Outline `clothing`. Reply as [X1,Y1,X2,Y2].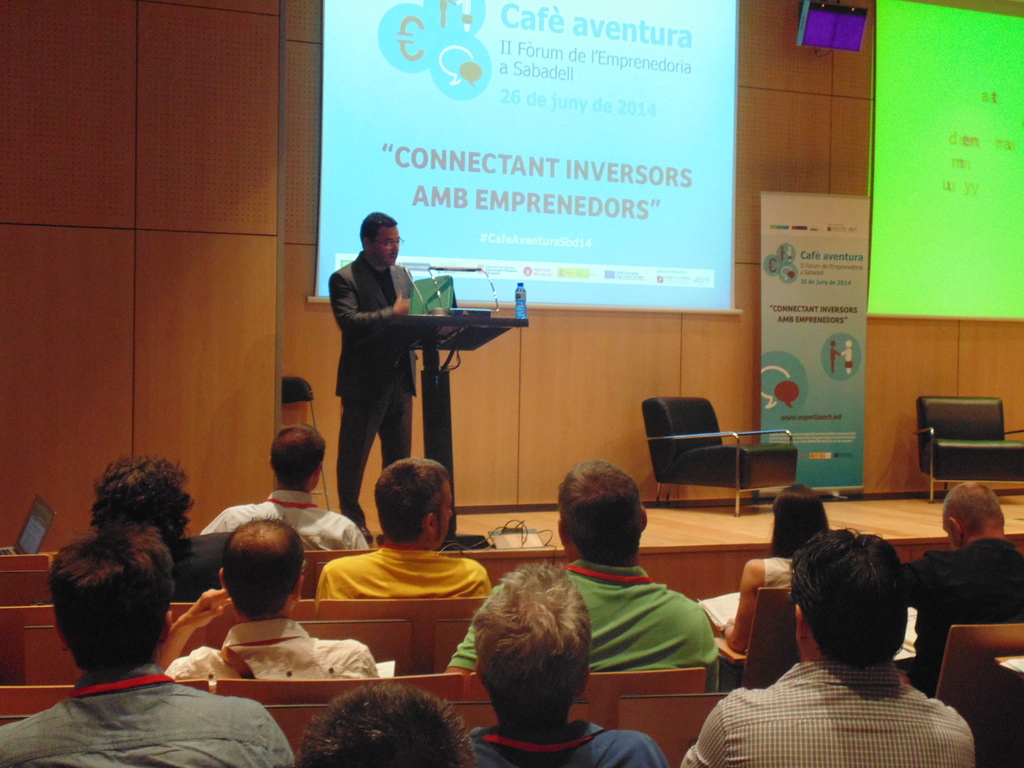
[447,552,721,673].
